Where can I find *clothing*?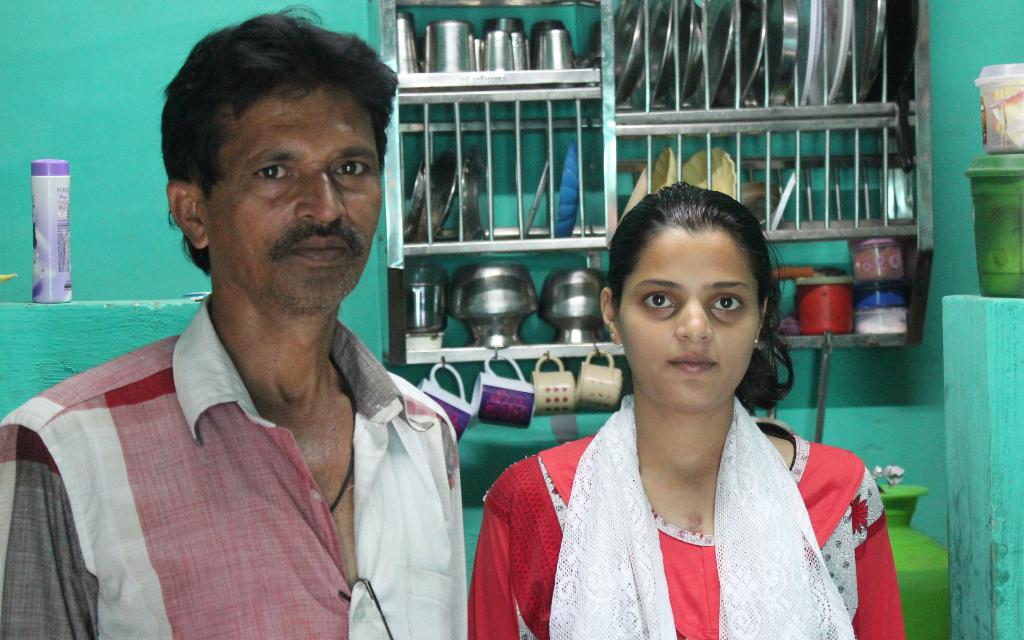
You can find it at box=[465, 386, 904, 639].
